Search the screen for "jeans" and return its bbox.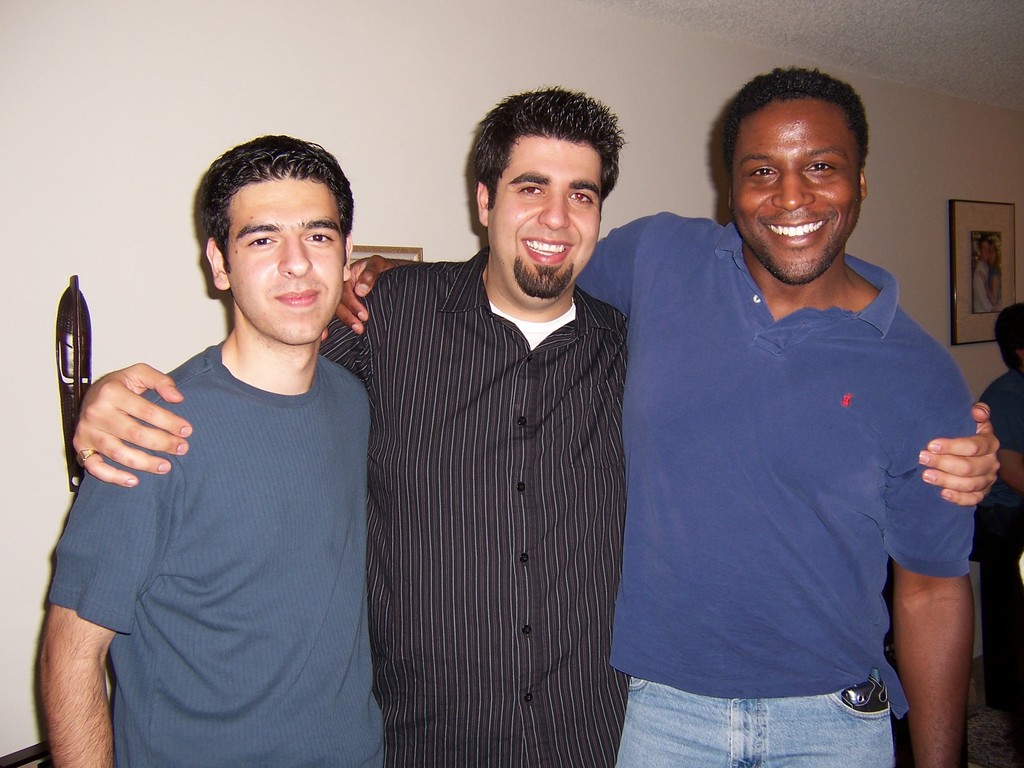
Found: detection(617, 676, 898, 767).
